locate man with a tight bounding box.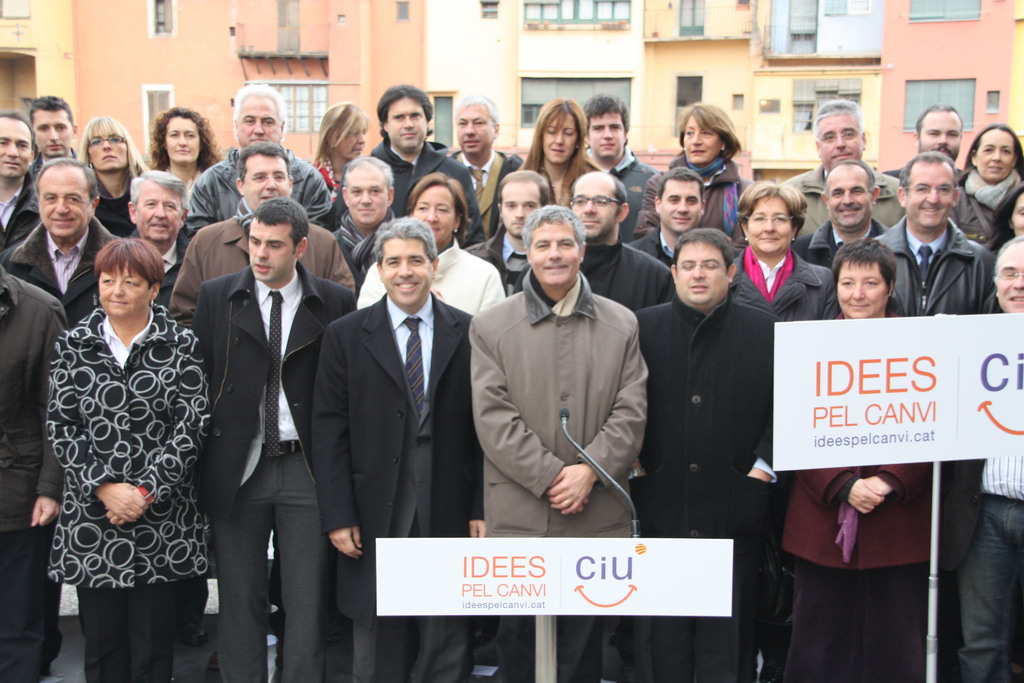
(left=890, top=148, right=1002, bottom=328).
